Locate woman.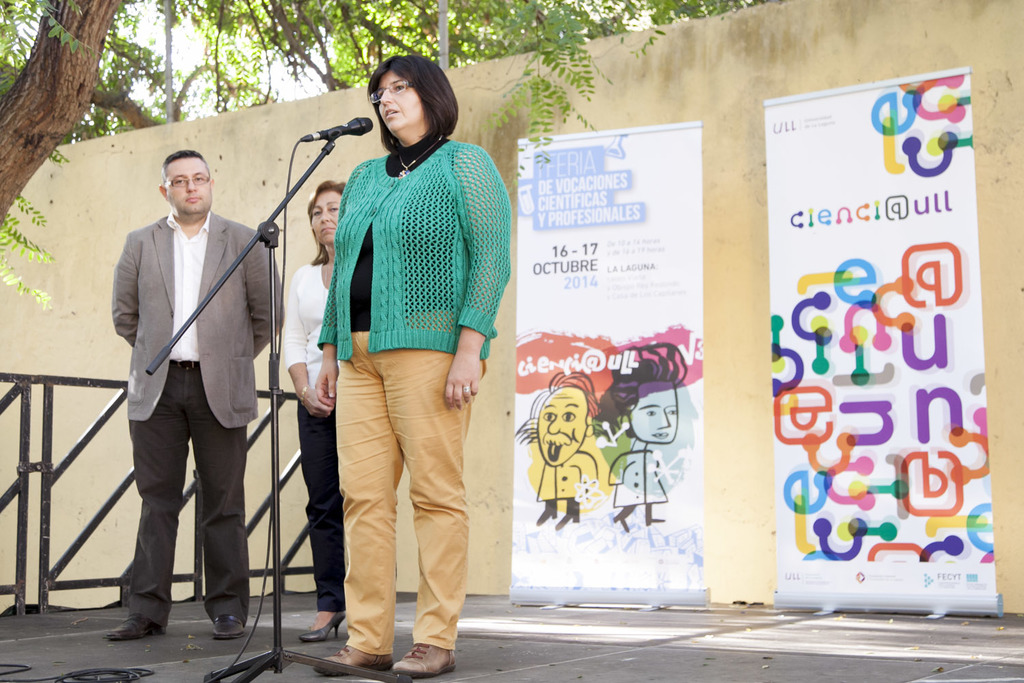
Bounding box: detection(314, 48, 518, 676).
